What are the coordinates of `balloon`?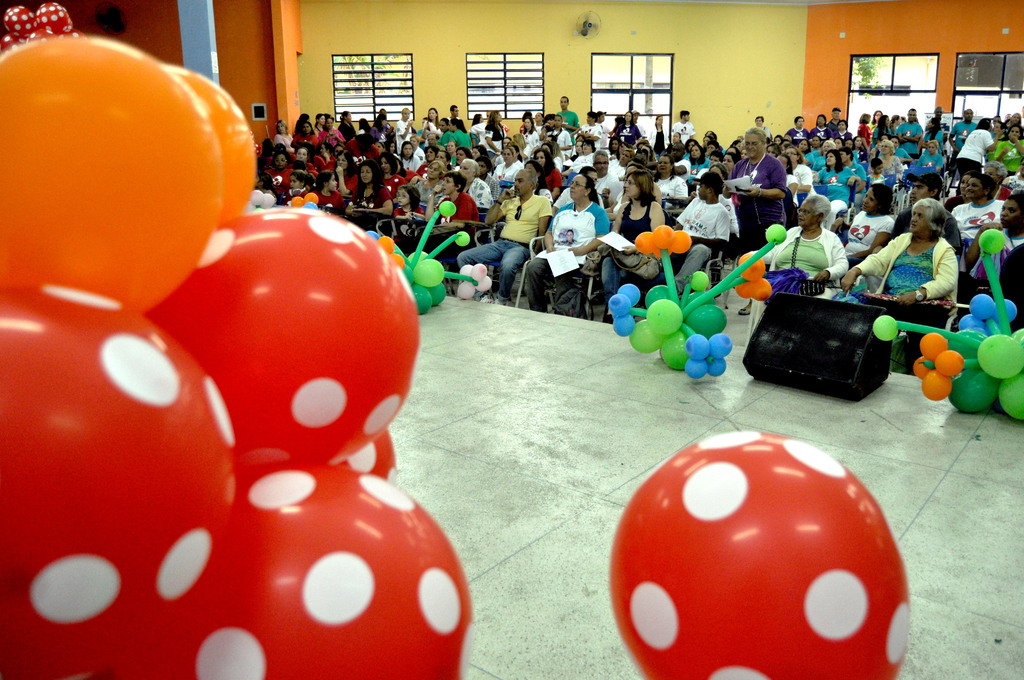
bbox=[609, 432, 911, 679].
